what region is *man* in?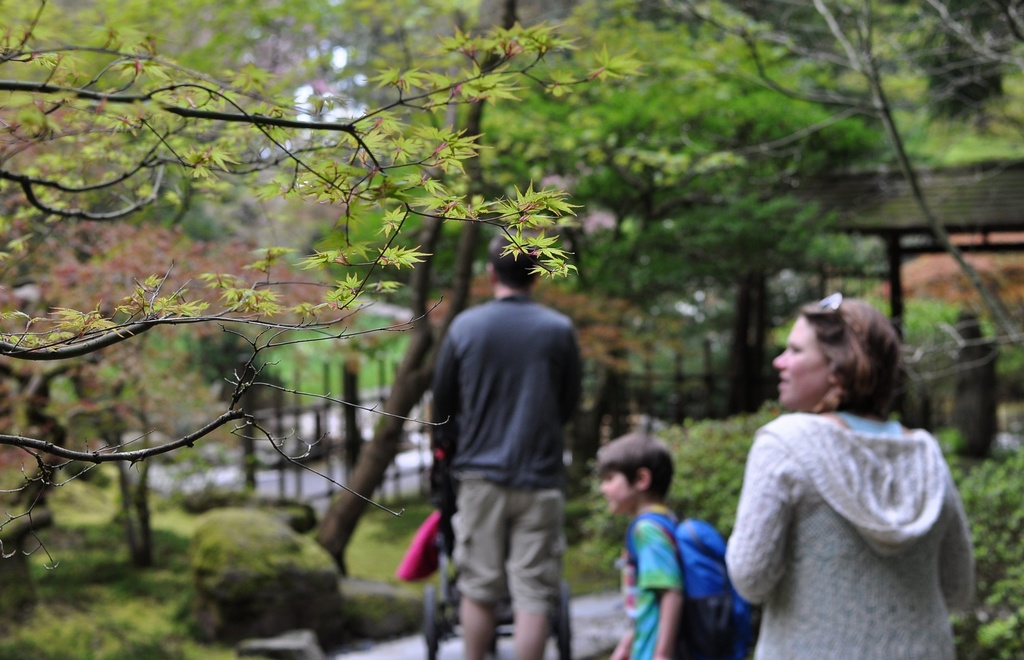
<bbox>432, 235, 584, 659</bbox>.
